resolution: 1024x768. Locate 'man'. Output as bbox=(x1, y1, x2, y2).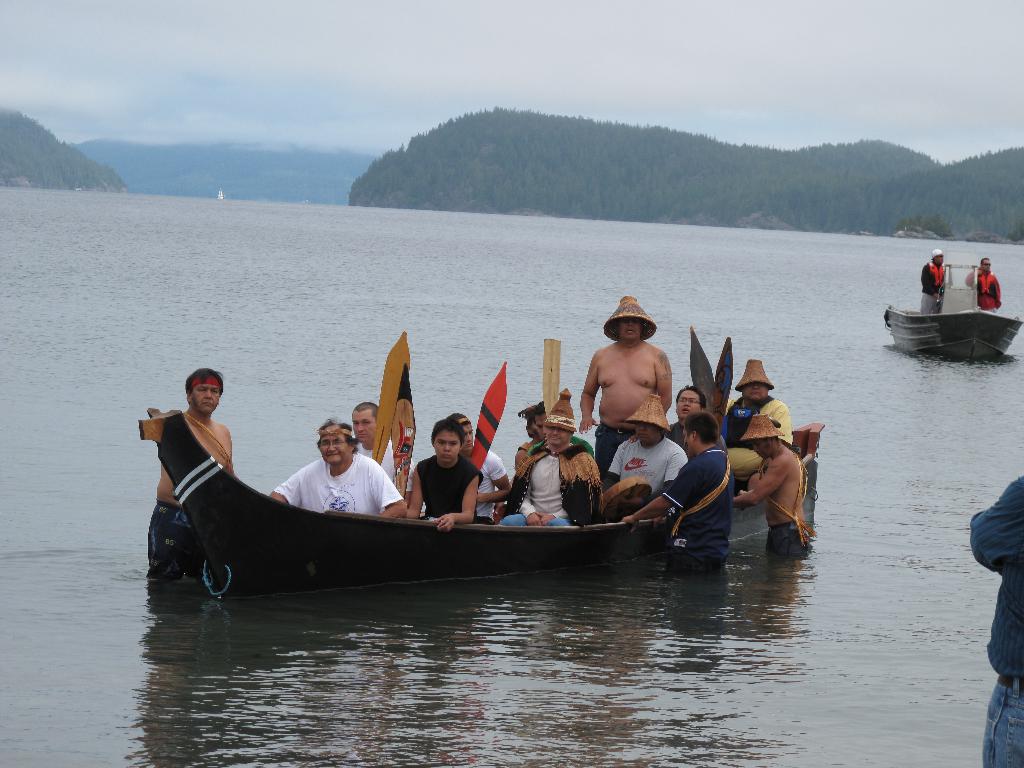
bbox=(501, 401, 595, 529).
